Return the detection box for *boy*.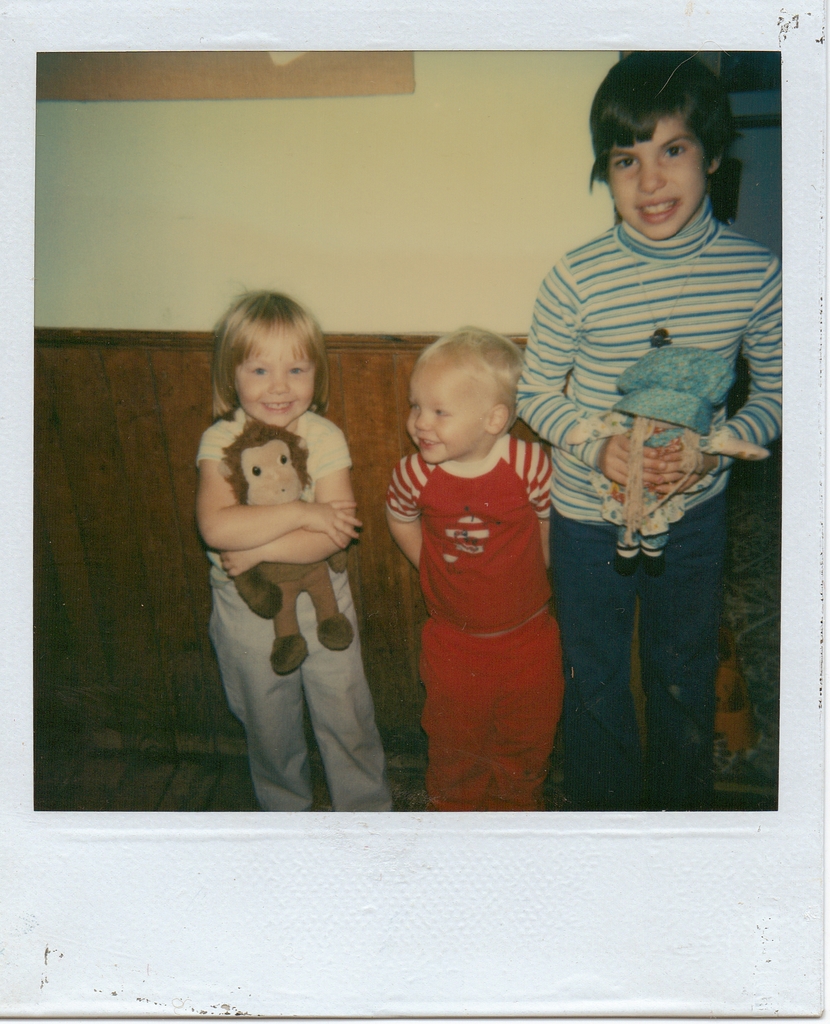
rect(383, 319, 556, 812).
